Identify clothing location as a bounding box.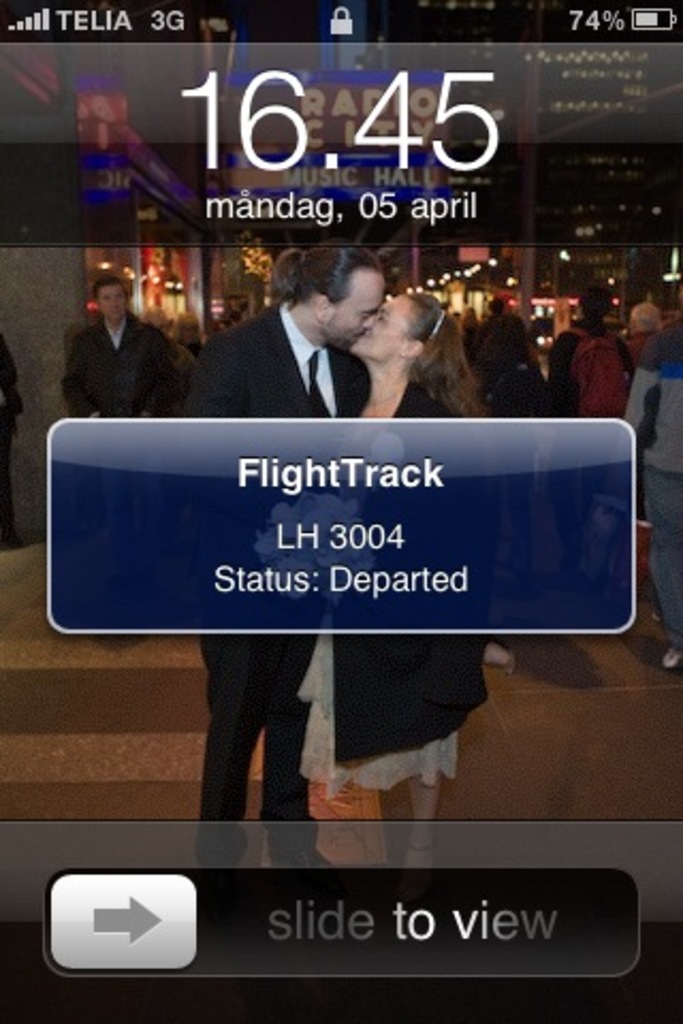
[left=299, top=384, right=493, bottom=789].
